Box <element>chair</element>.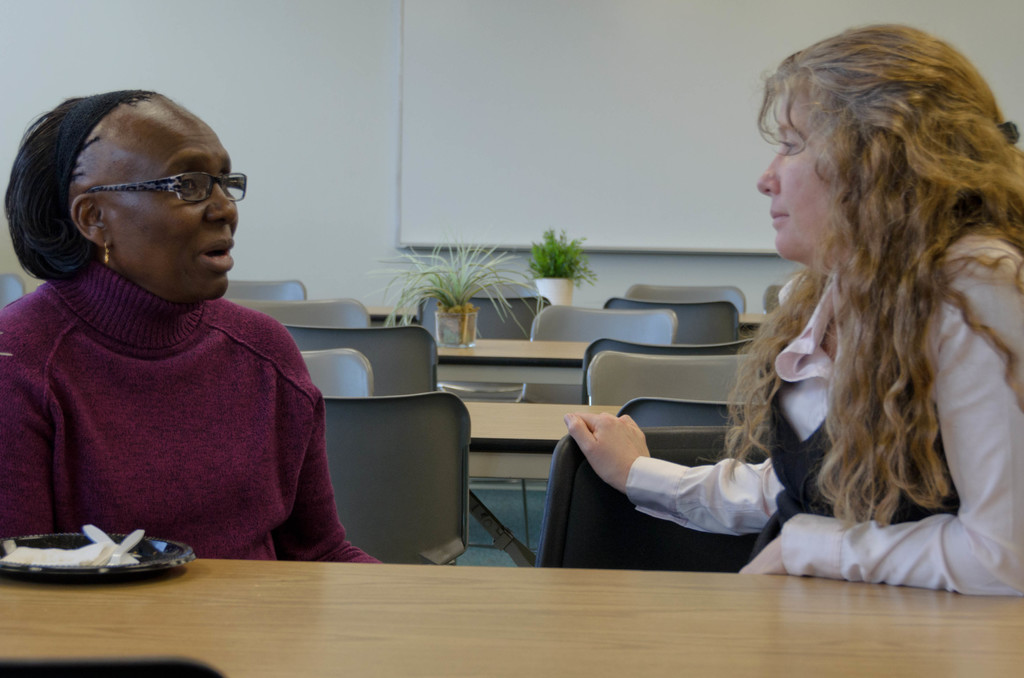
(x1=761, y1=285, x2=787, y2=314).
